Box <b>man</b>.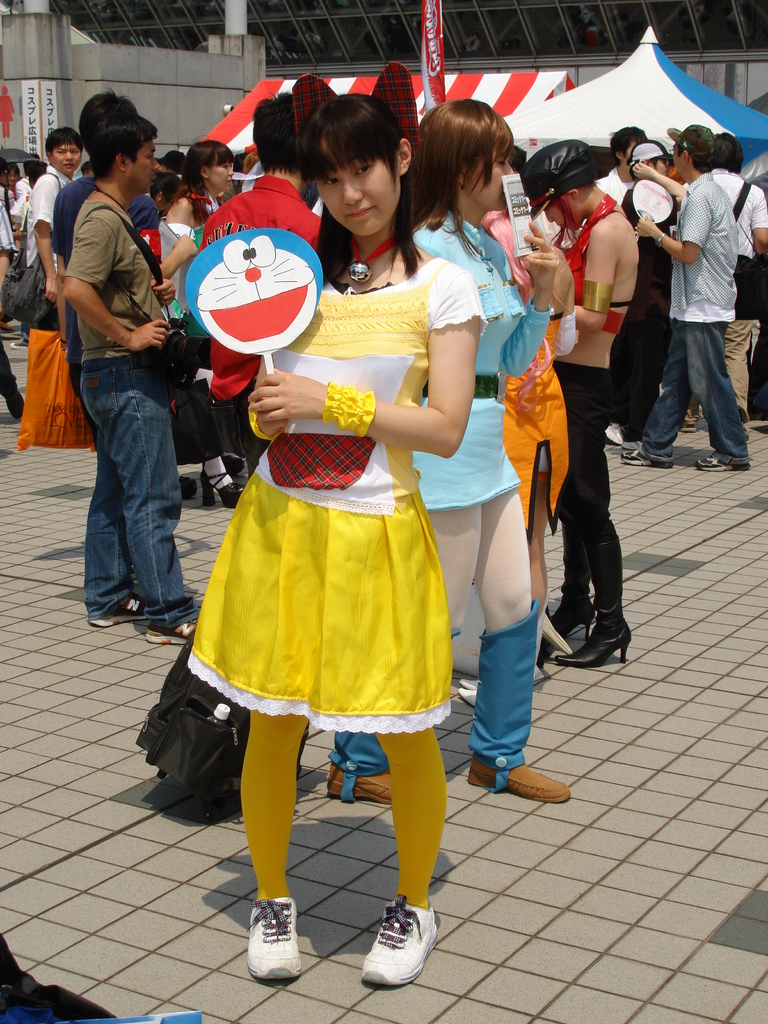
219 152 251 204.
